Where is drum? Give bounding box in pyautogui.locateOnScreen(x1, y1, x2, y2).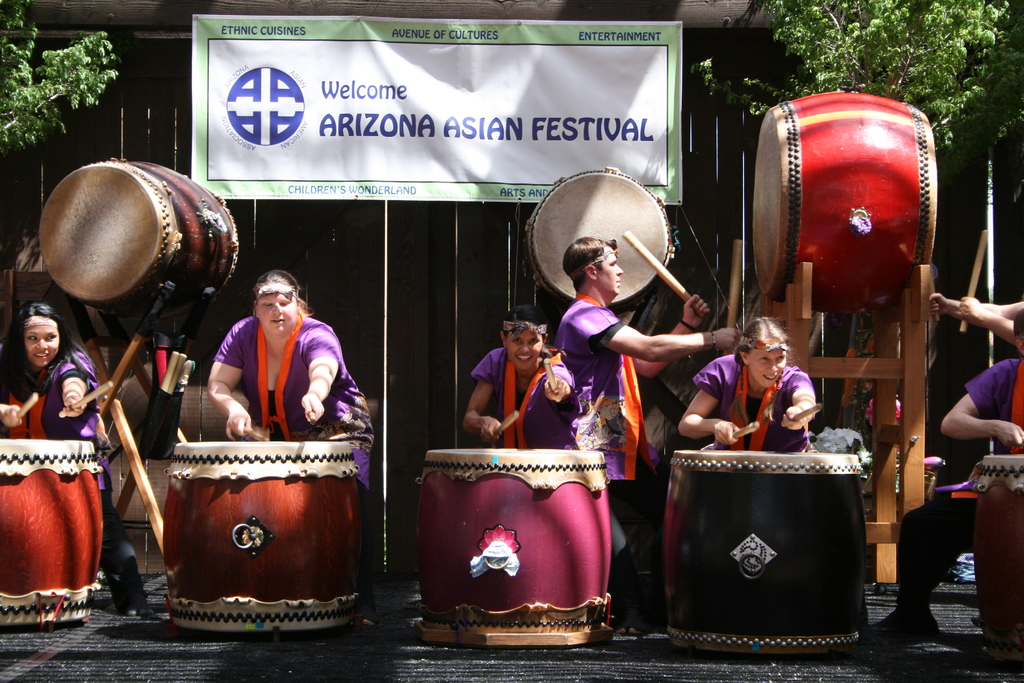
pyautogui.locateOnScreen(526, 168, 674, 302).
